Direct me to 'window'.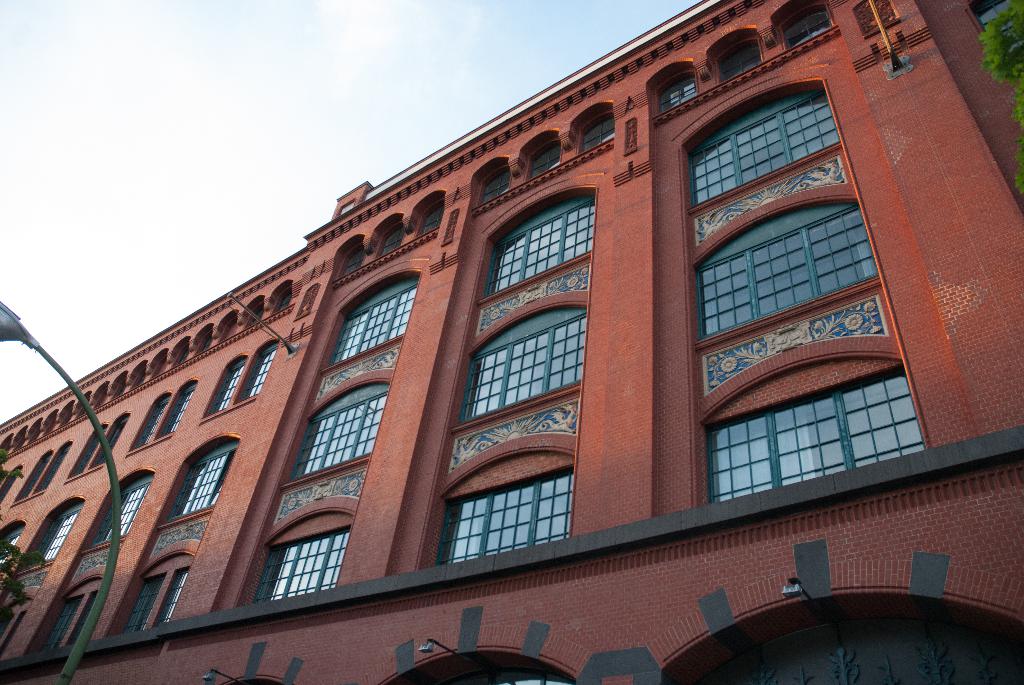
Direction: select_region(697, 210, 861, 338).
